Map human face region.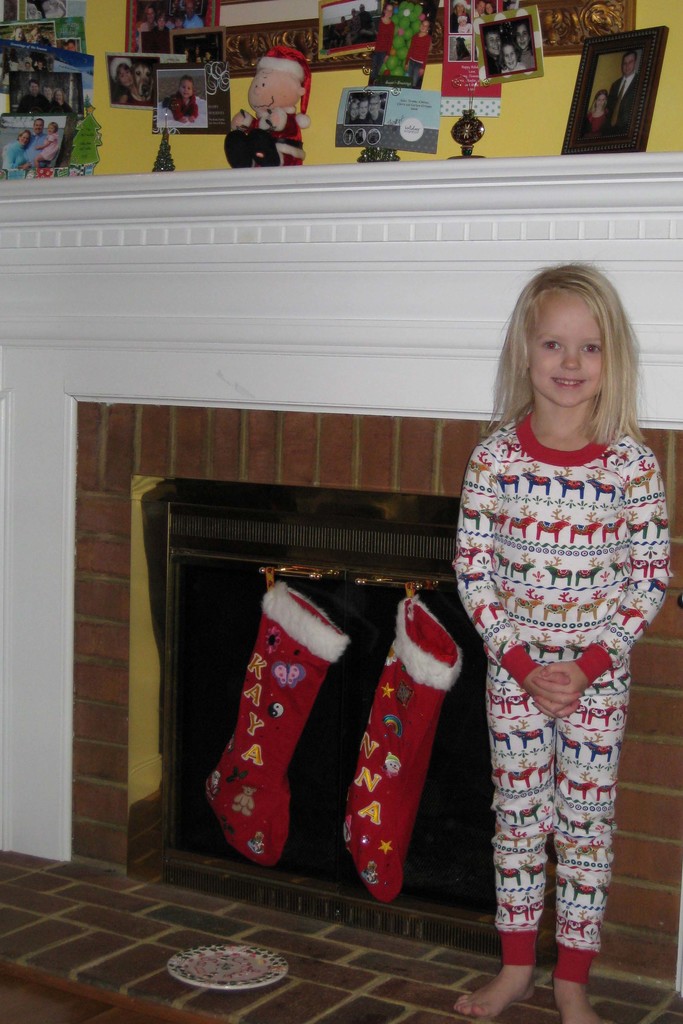
Mapped to [31,28,42,40].
